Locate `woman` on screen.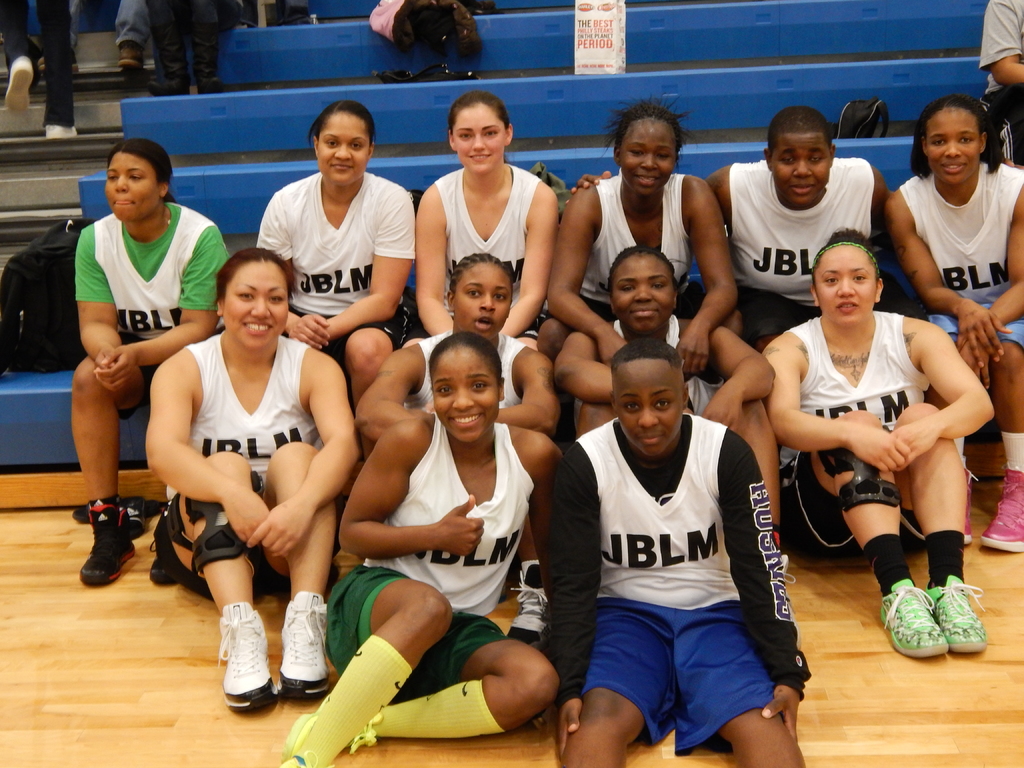
On screen at <region>408, 102, 579, 395</region>.
